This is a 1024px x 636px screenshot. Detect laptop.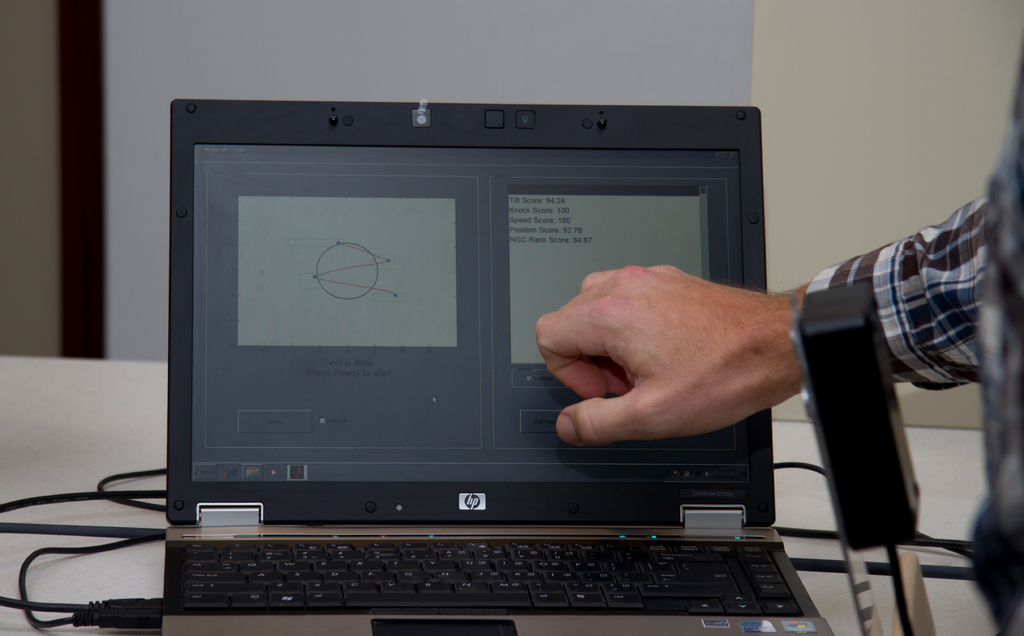
[149, 97, 836, 635].
